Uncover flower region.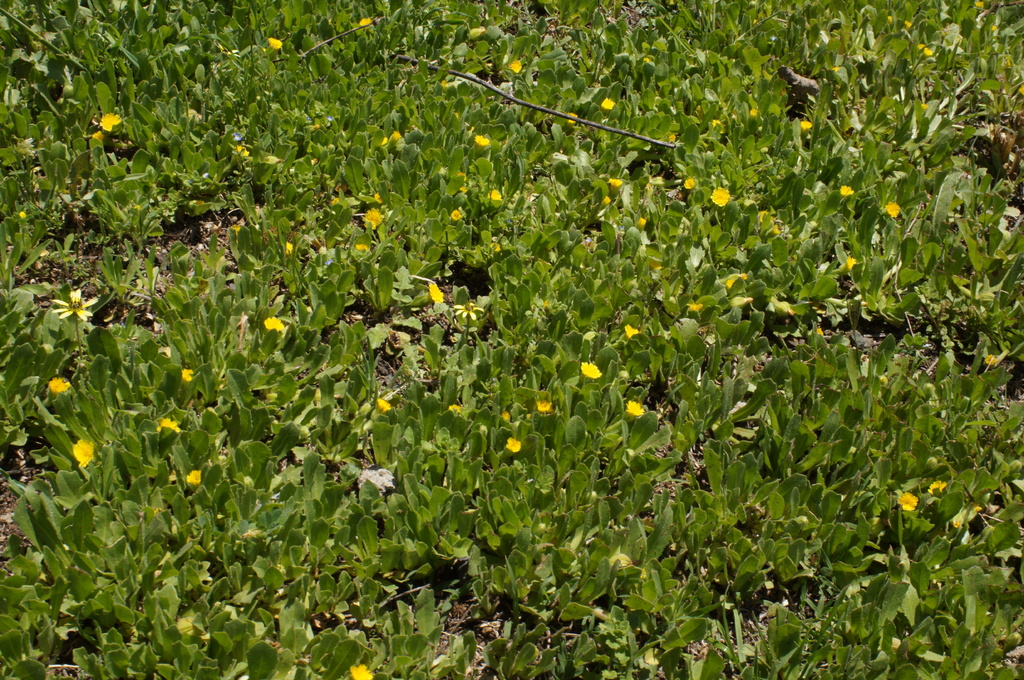
Uncovered: bbox=(840, 186, 856, 198).
